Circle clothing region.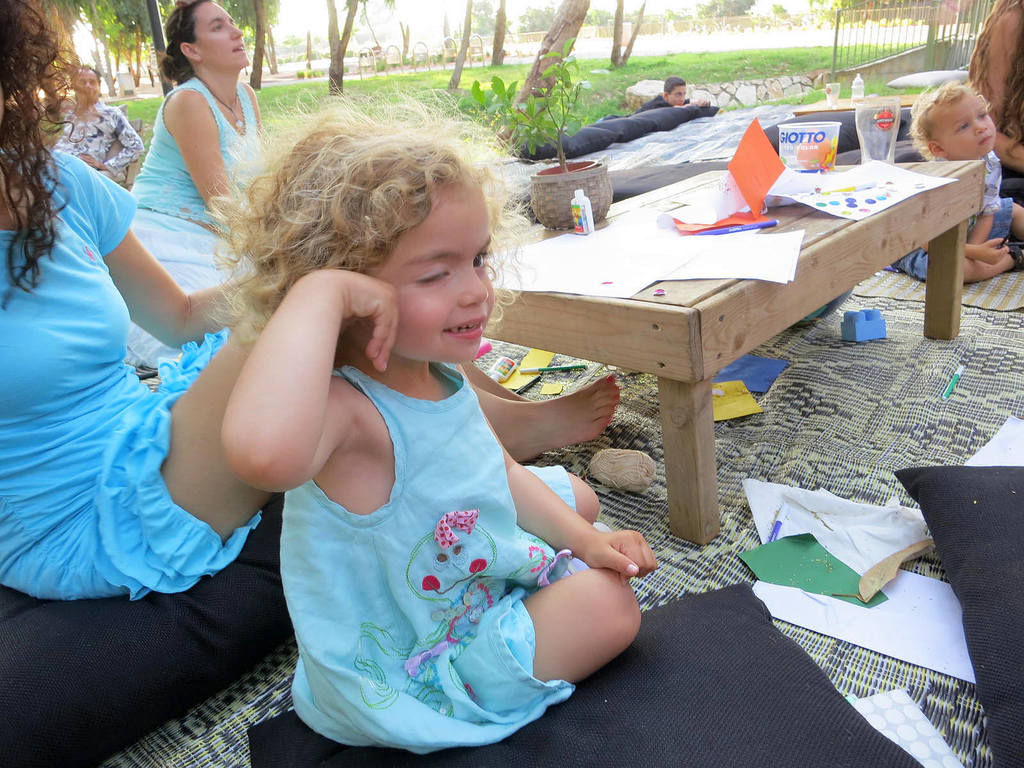
Region: locate(116, 67, 263, 261).
